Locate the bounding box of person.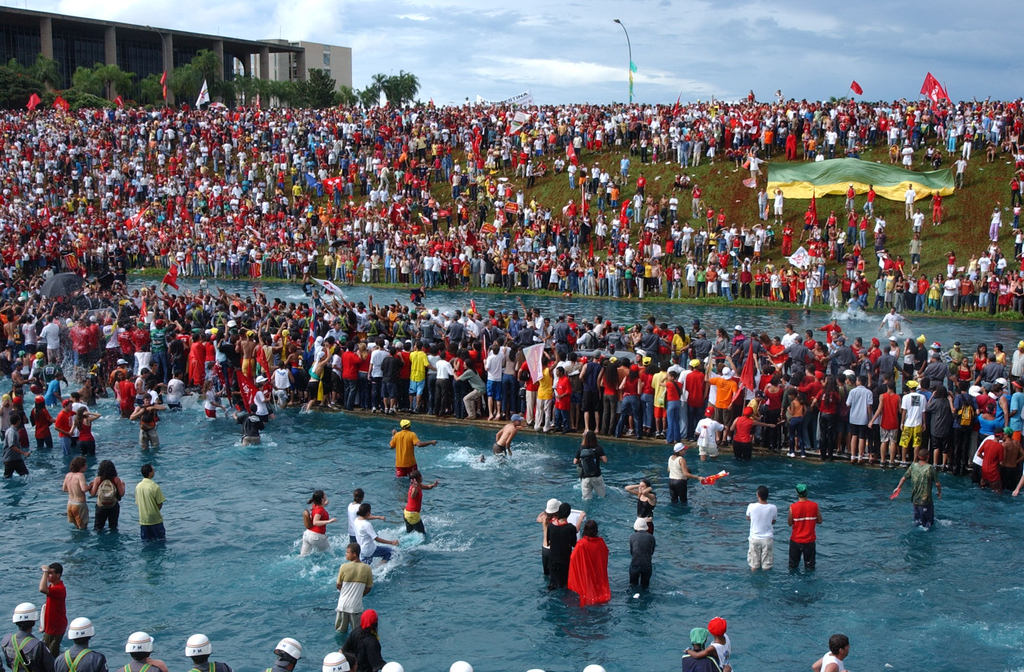
Bounding box: <bbox>51, 619, 101, 671</bbox>.
